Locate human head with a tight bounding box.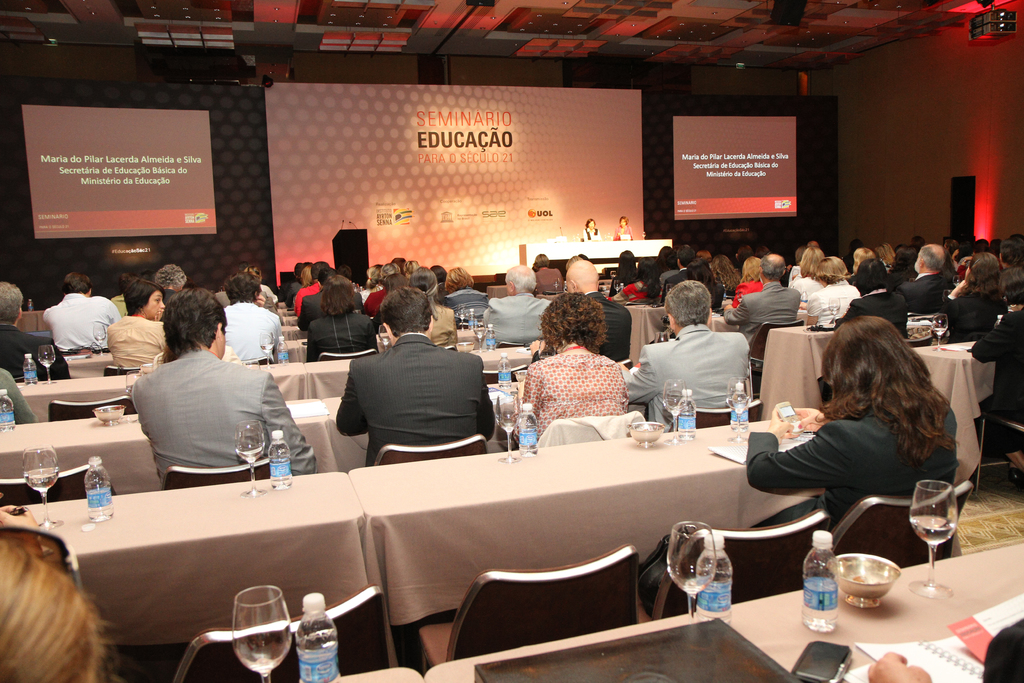
region(618, 213, 629, 224).
